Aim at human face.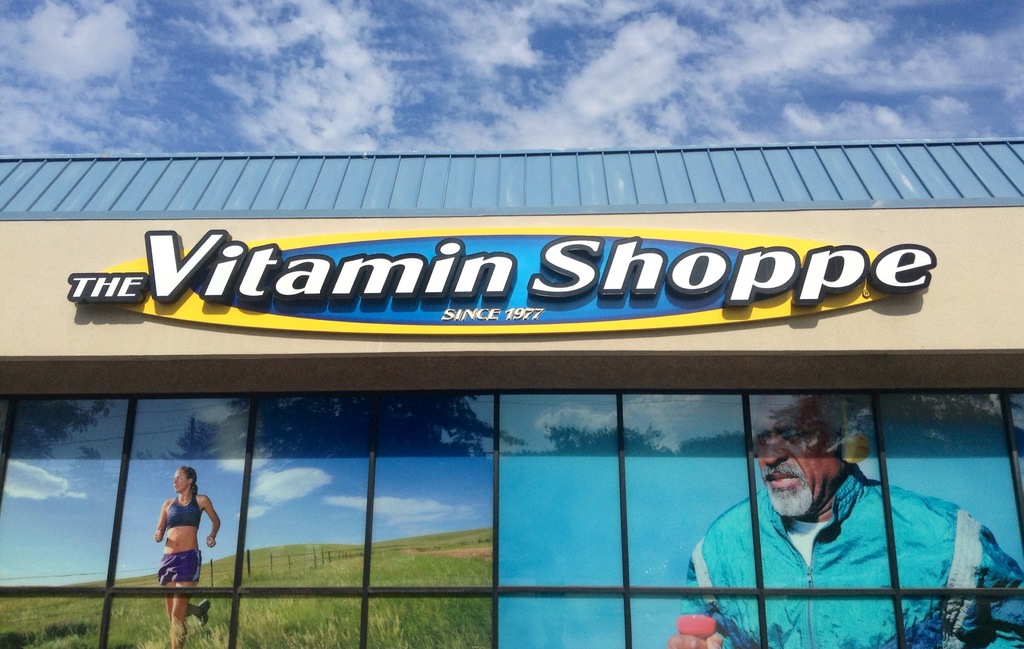
Aimed at <region>173, 469, 189, 492</region>.
